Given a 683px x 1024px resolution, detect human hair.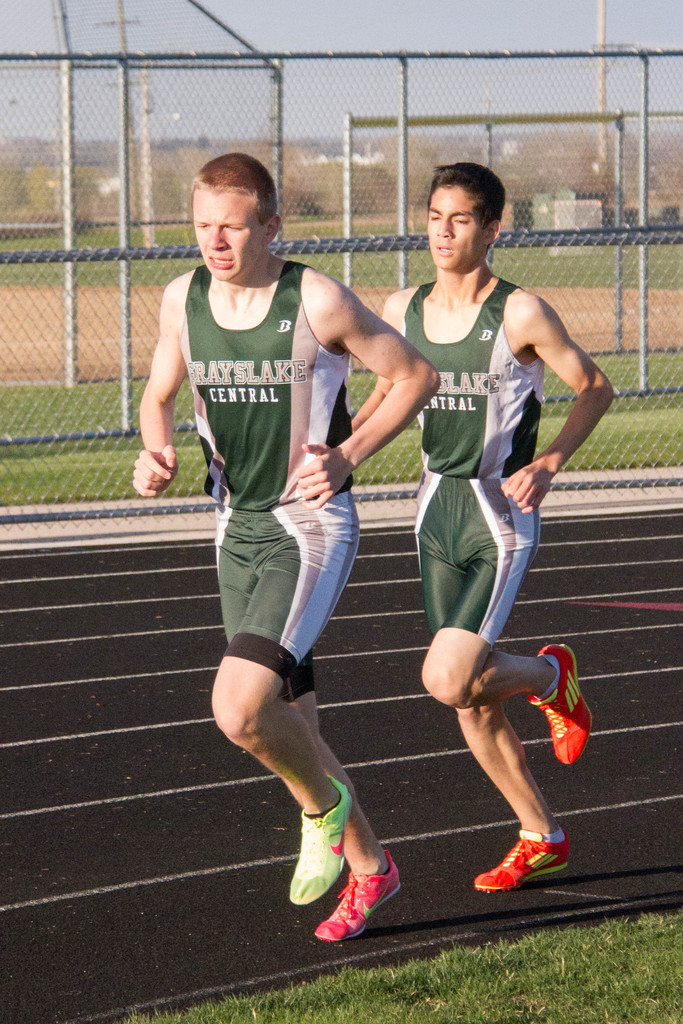
(185,151,278,228).
